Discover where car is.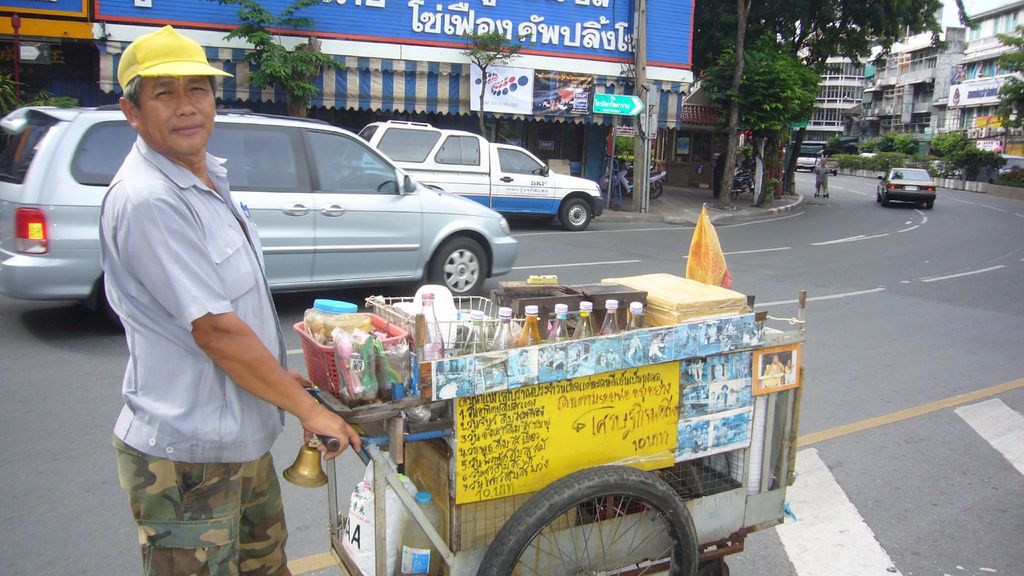
Discovered at {"x1": 884, "y1": 156, "x2": 948, "y2": 203}.
